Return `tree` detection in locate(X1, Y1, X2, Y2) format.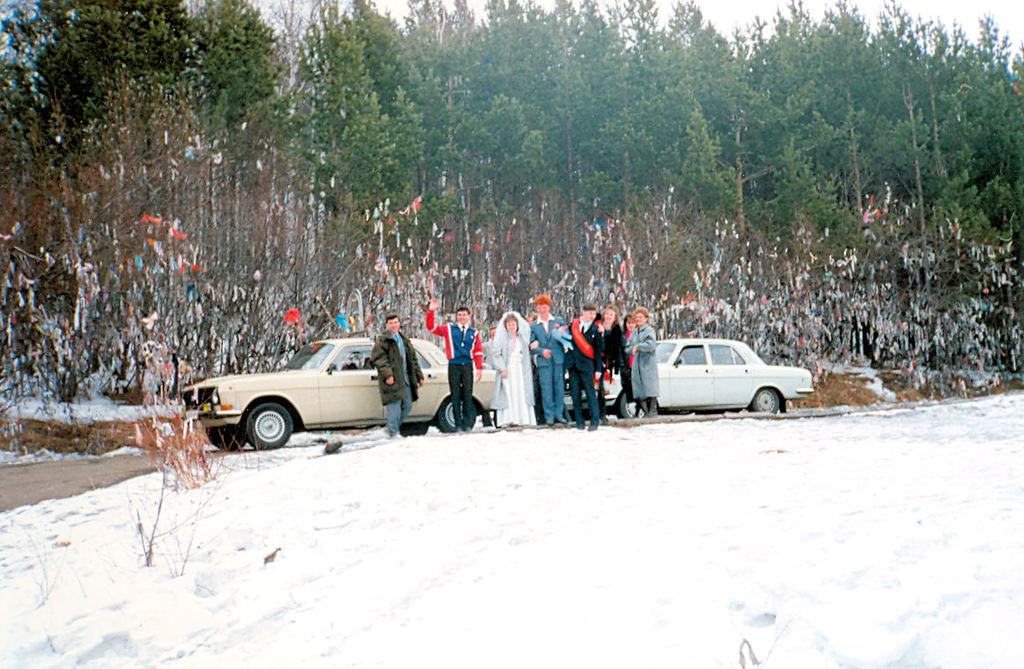
locate(396, 0, 532, 310).
